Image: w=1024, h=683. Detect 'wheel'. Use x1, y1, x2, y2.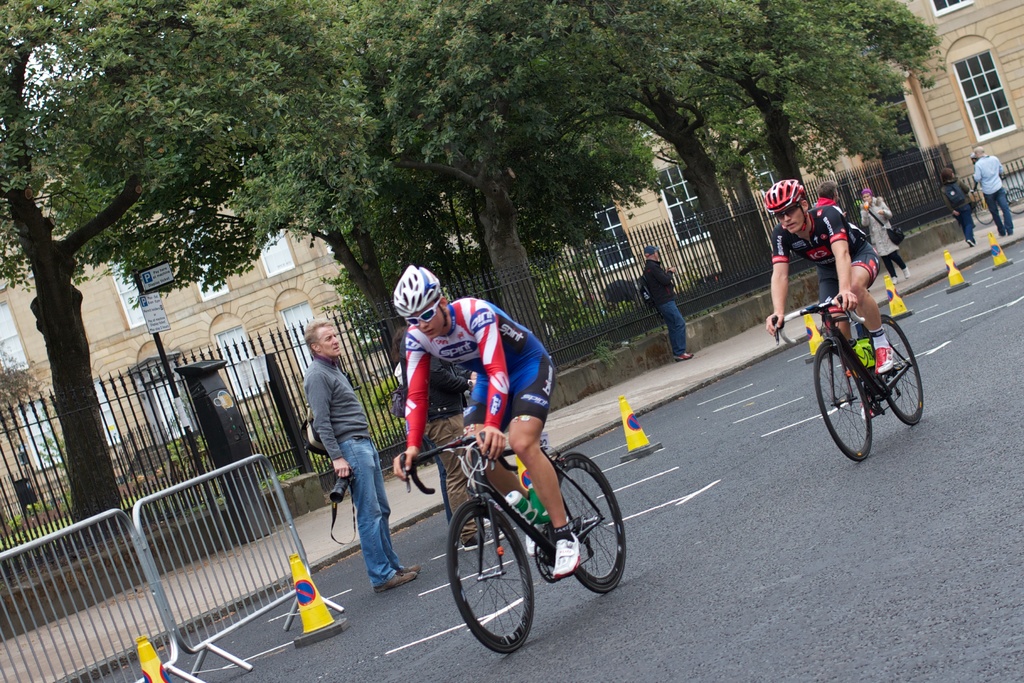
551, 452, 626, 594.
